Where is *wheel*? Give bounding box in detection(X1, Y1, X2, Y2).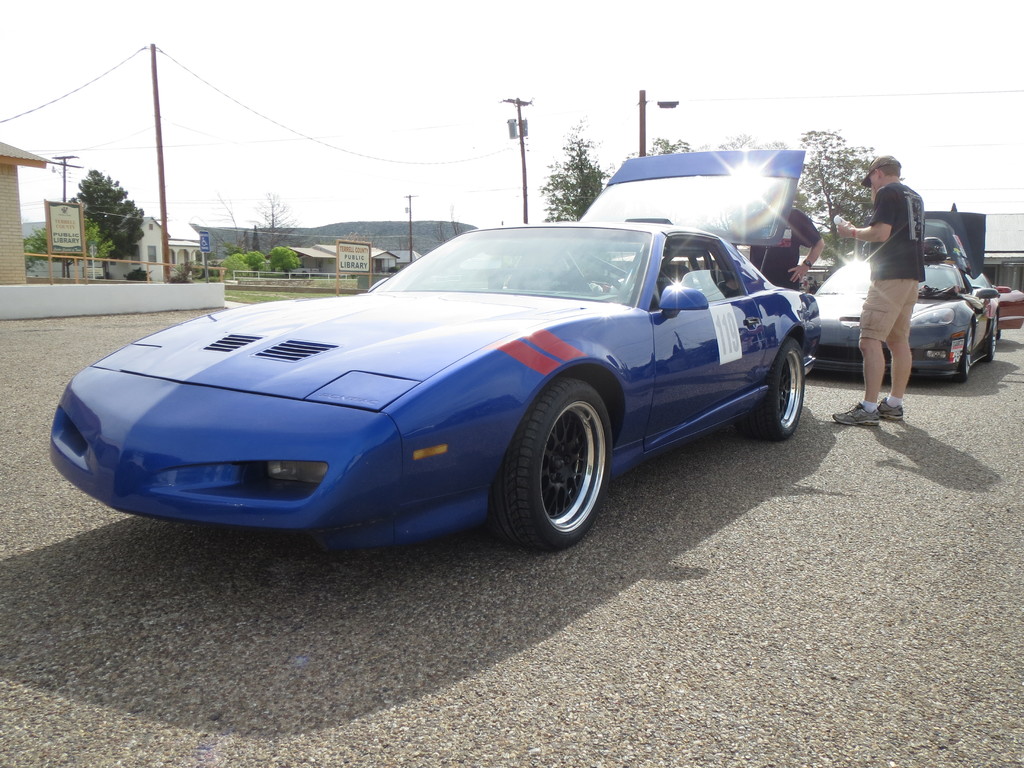
detection(981, 320, 1000, 360).
